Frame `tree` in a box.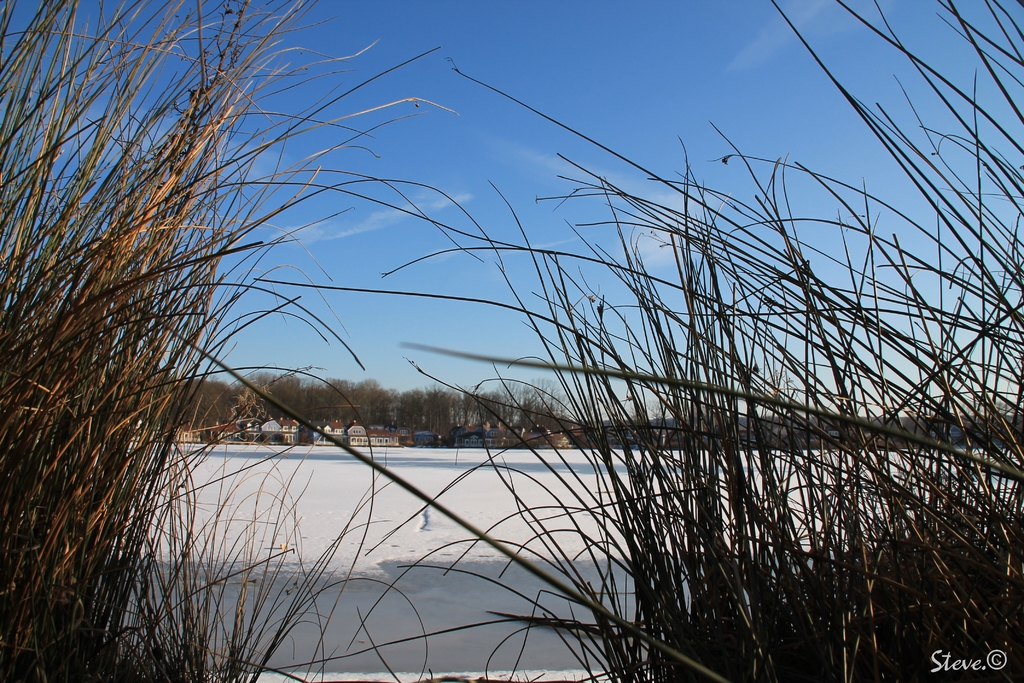
362 381 388 420.
